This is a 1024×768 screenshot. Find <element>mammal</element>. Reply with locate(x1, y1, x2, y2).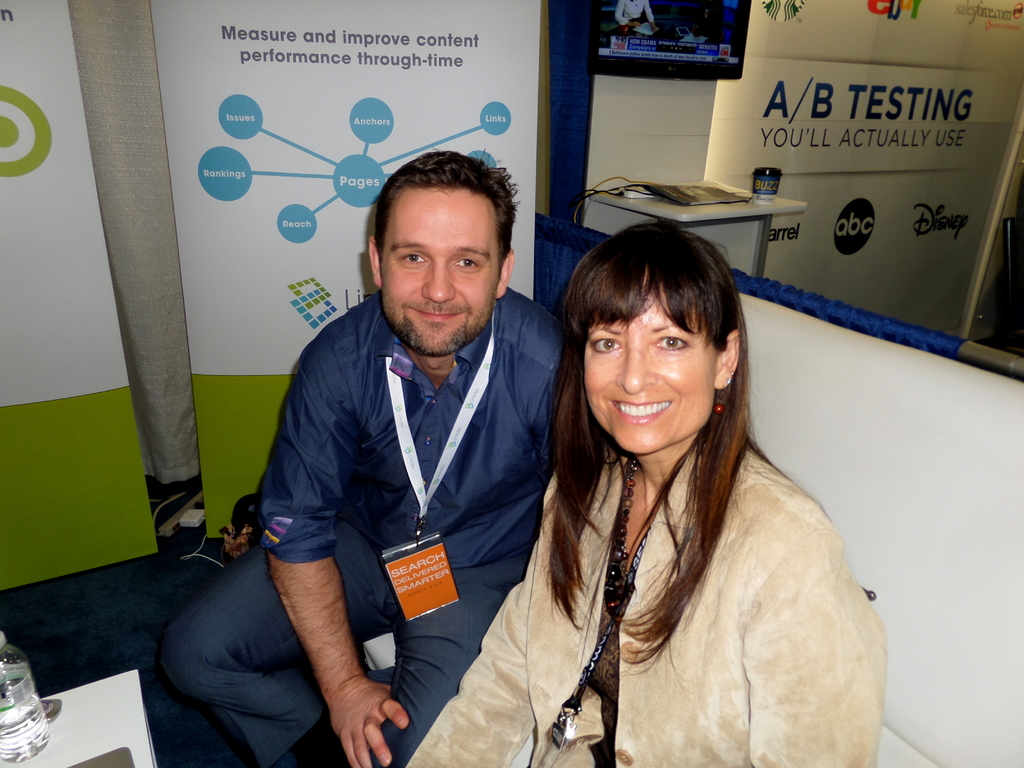
locate(616, 1, 660, 33).
